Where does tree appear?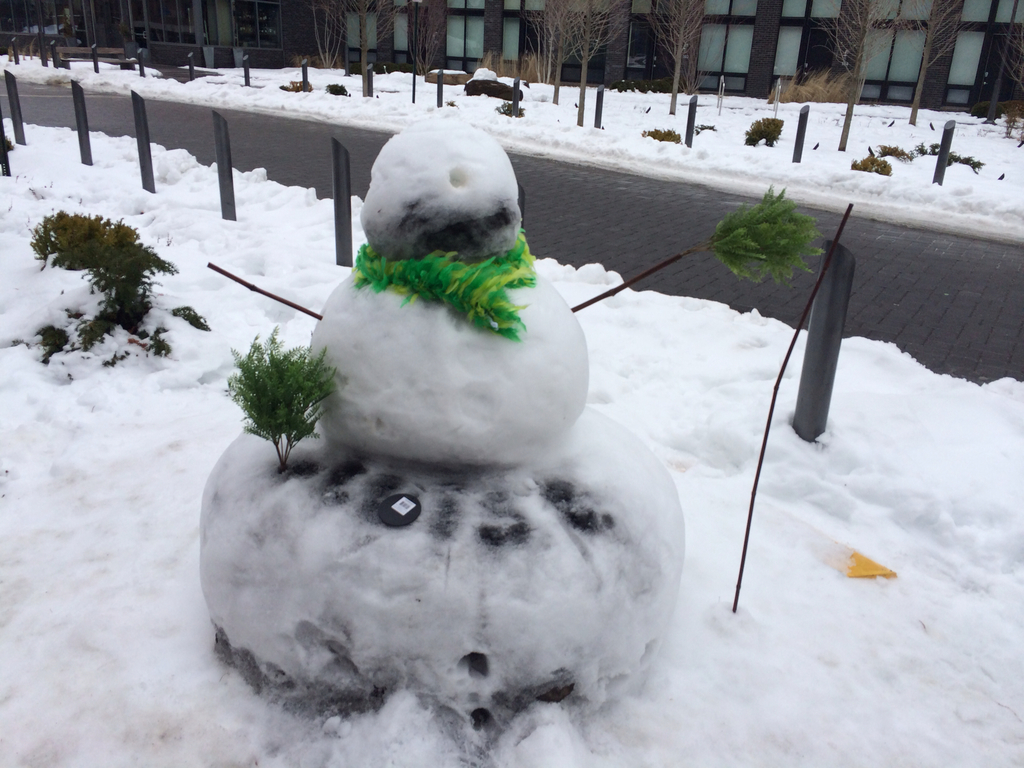
Appears at x1=514 y1=1 x2=562 y2=92.
